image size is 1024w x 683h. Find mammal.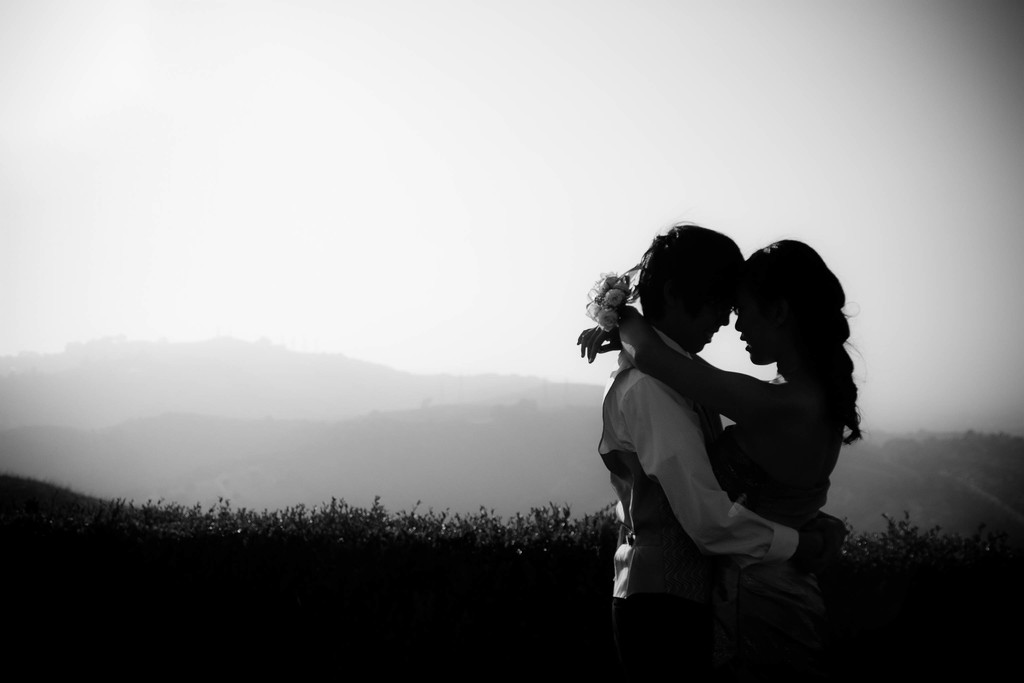
x1=566, y1=229, x2=863, y2=682.
